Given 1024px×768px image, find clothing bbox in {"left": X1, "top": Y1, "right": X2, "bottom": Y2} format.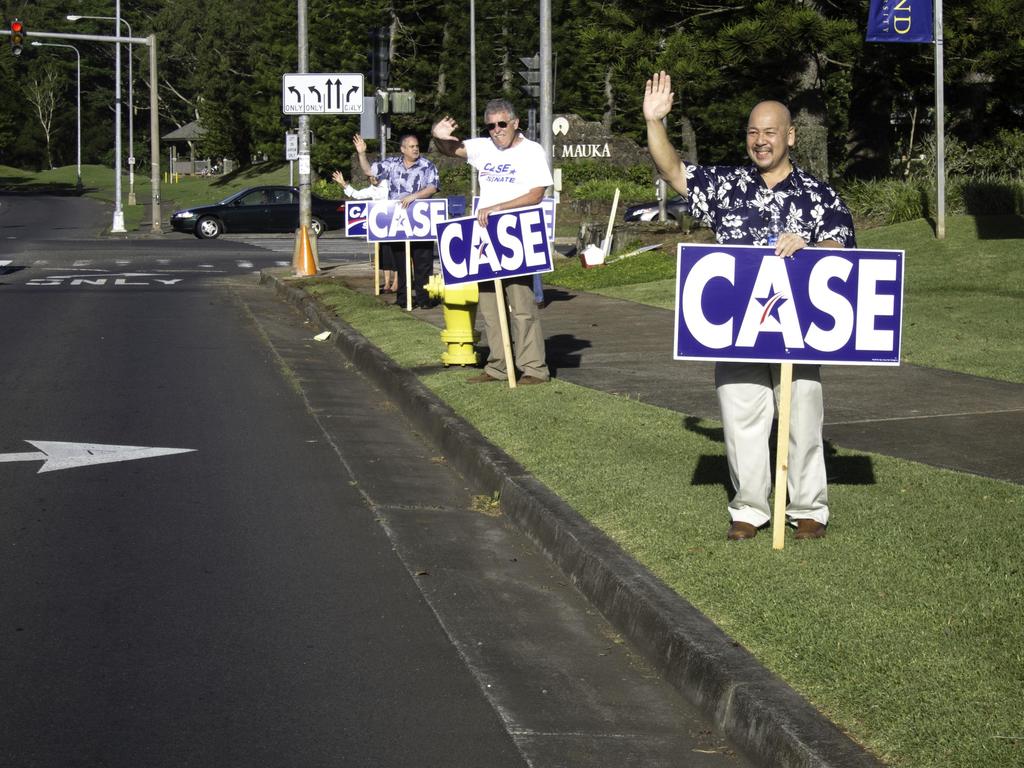
{"left": 342, "top": 177, "right": 394, "bottom": 209}.
